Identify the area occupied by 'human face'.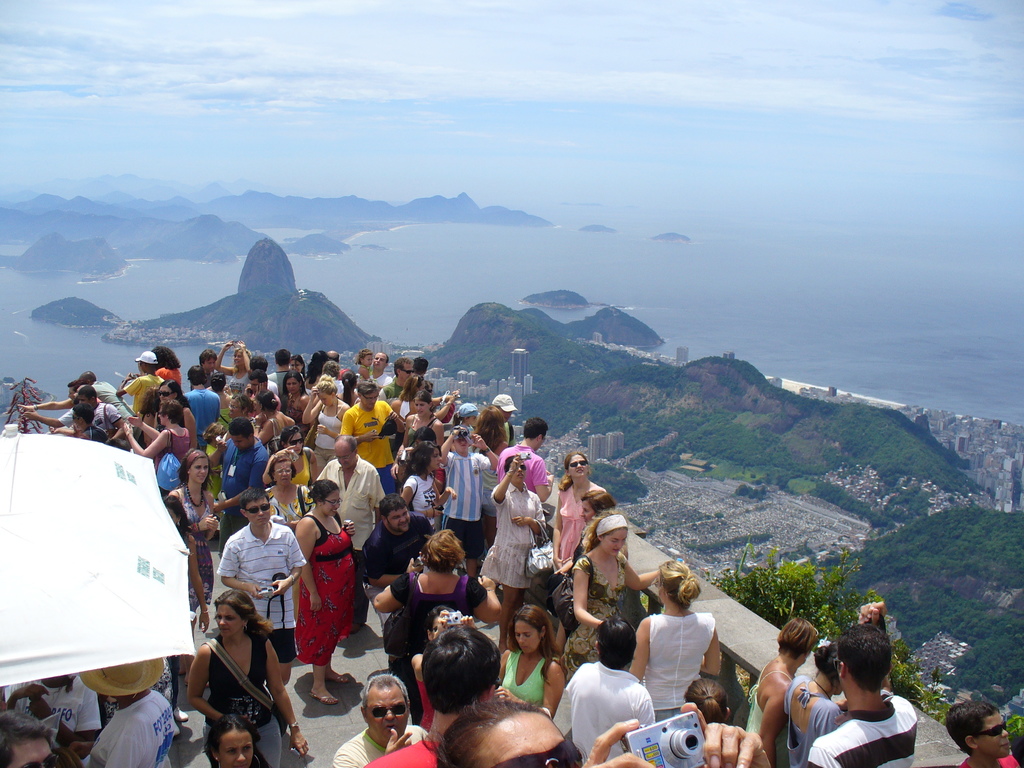
Area: pyautogui.locateOnScreen(320, 492, 341, 518).
